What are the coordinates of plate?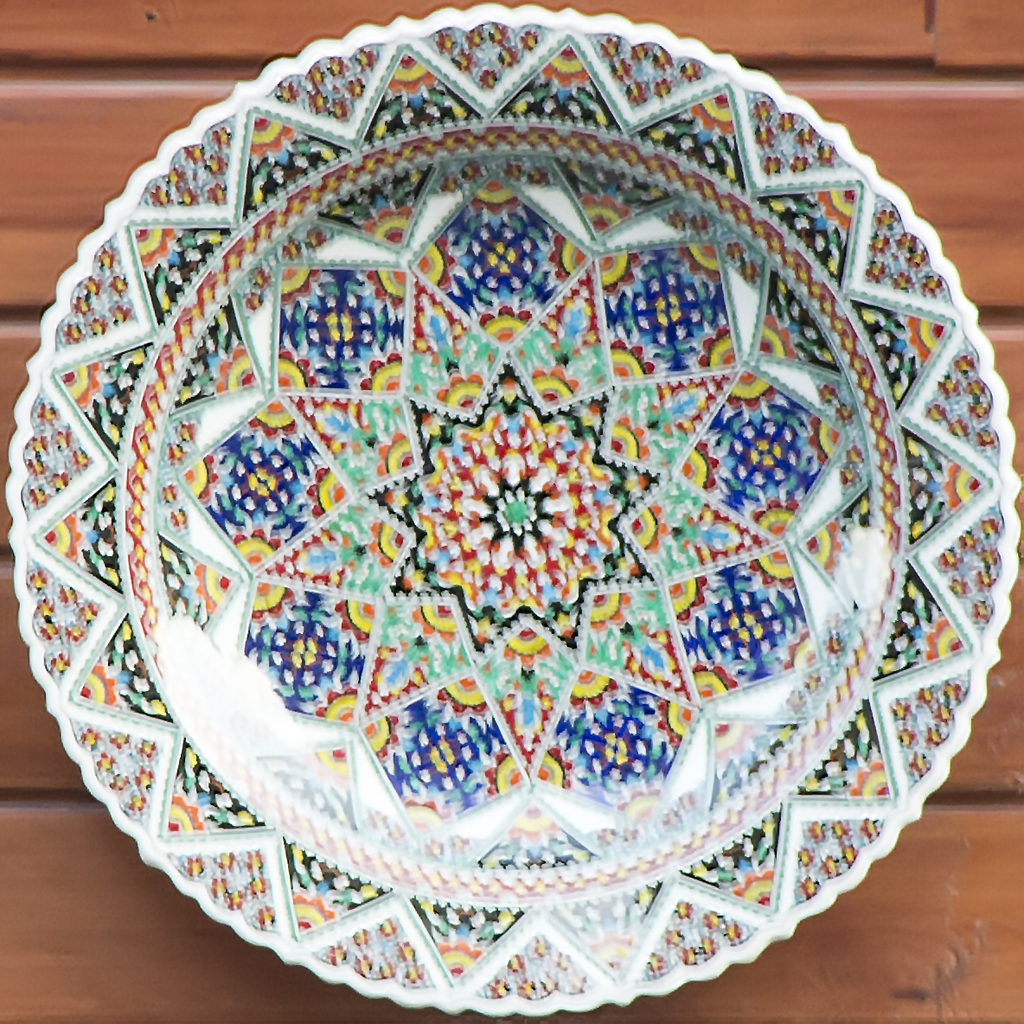
bbox(0, 13, 1006, 958).
